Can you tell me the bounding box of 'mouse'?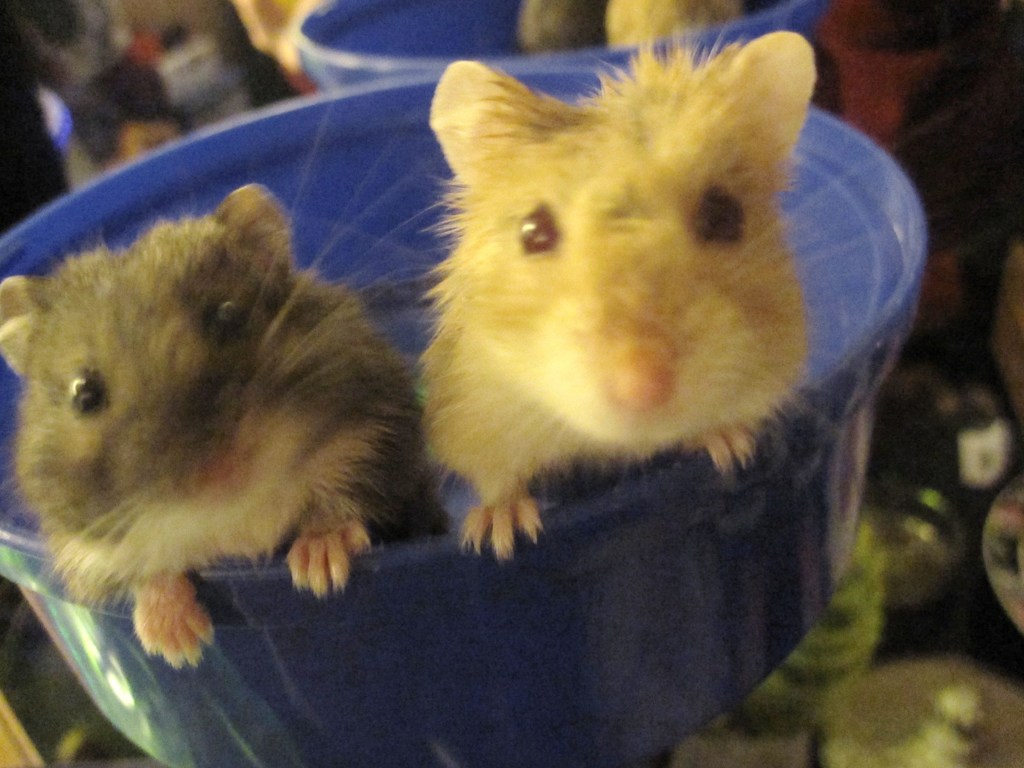
Rect(25, 168, 431, 670).
